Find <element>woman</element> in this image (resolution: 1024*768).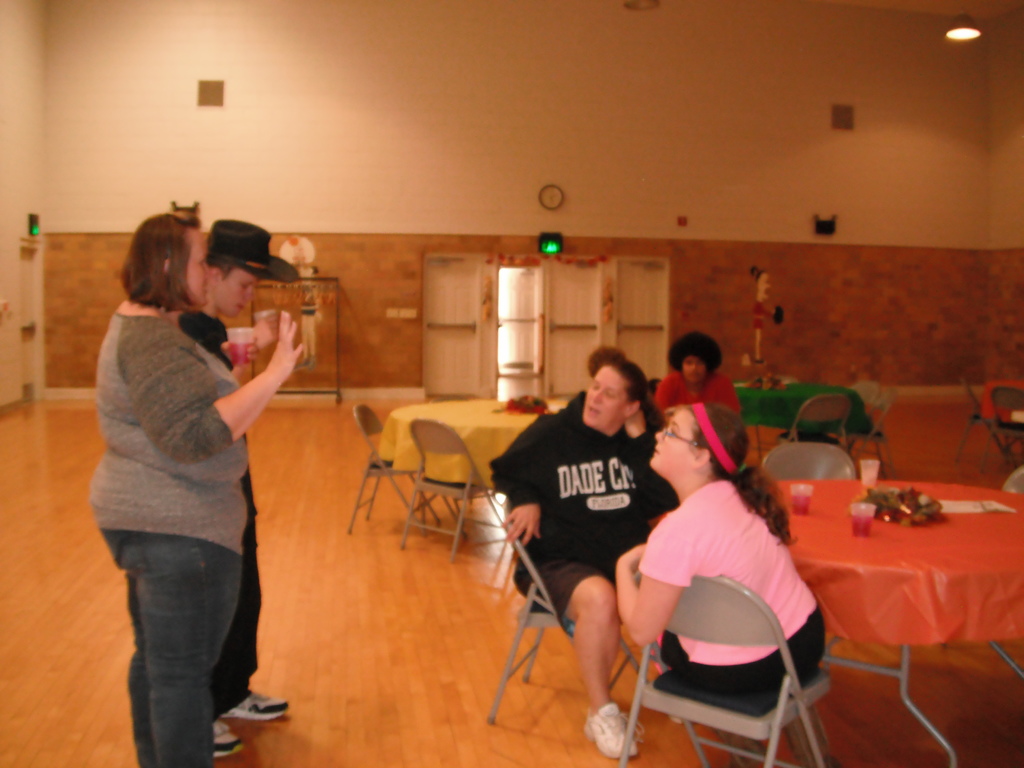
{"x1": 81, "y1": 189, "x2": 311, "y2": 767}.
